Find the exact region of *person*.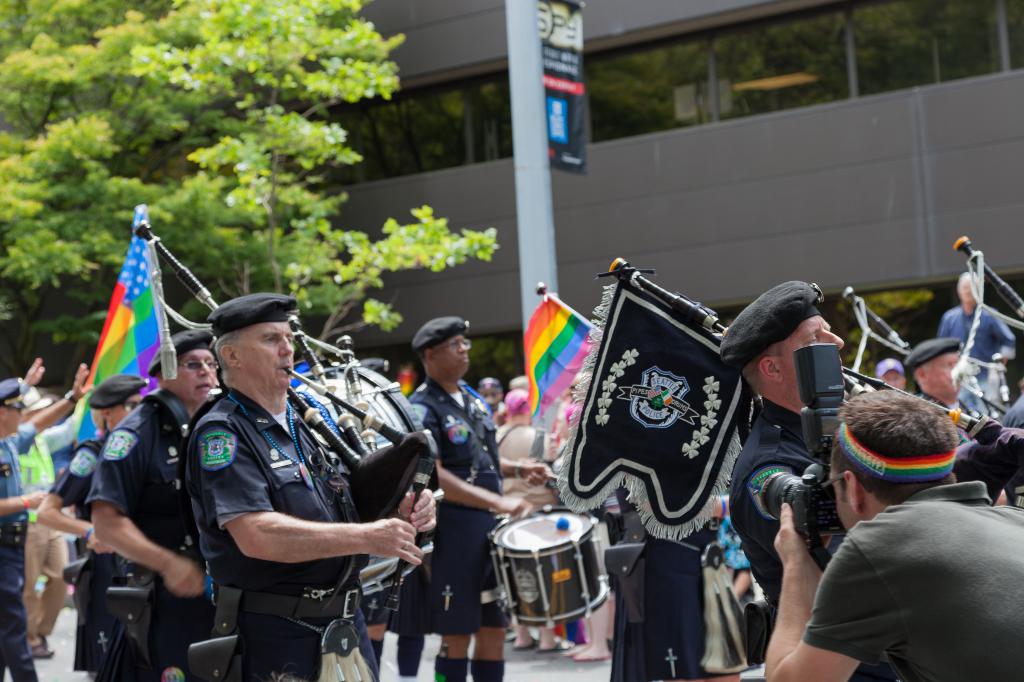
Exact region: 854:351:911:395.
